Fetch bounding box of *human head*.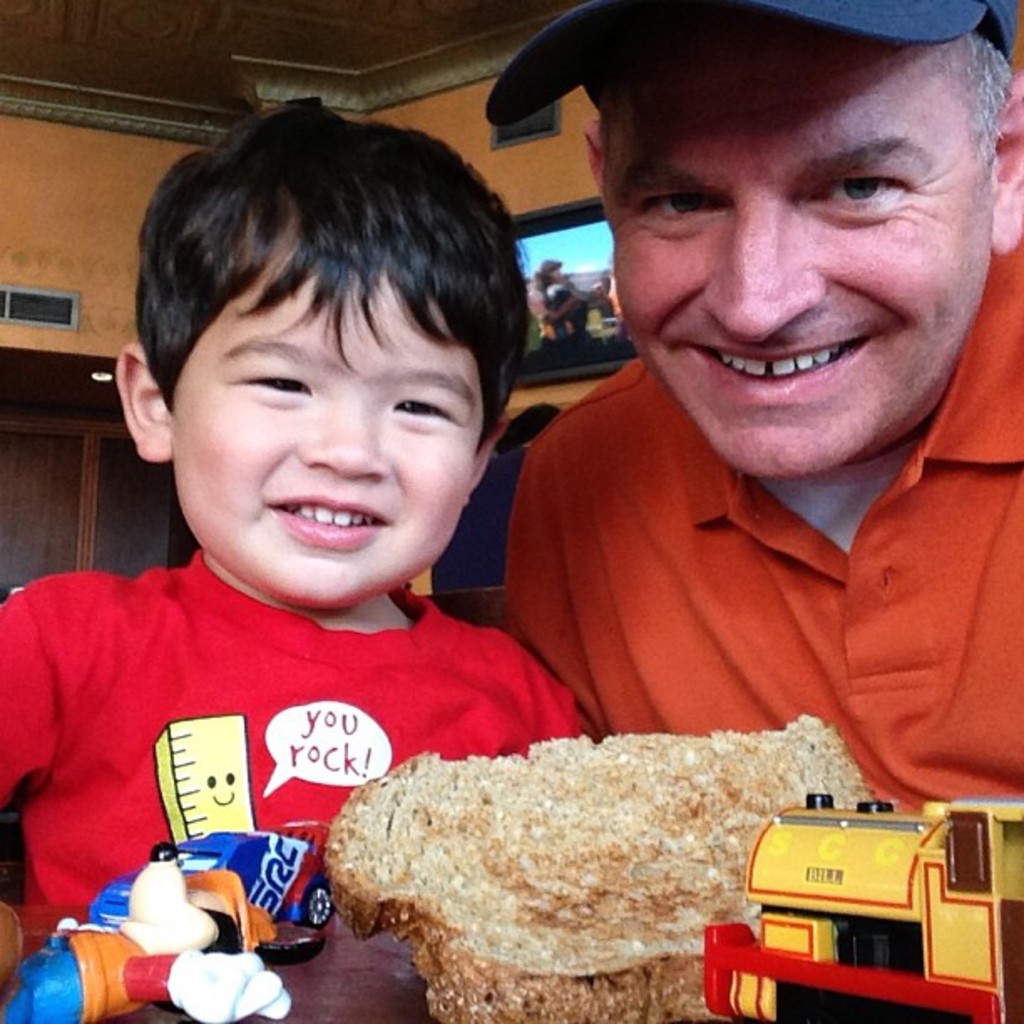
Bbox: x1=475, y1=0, x2=1022, y2=484.
